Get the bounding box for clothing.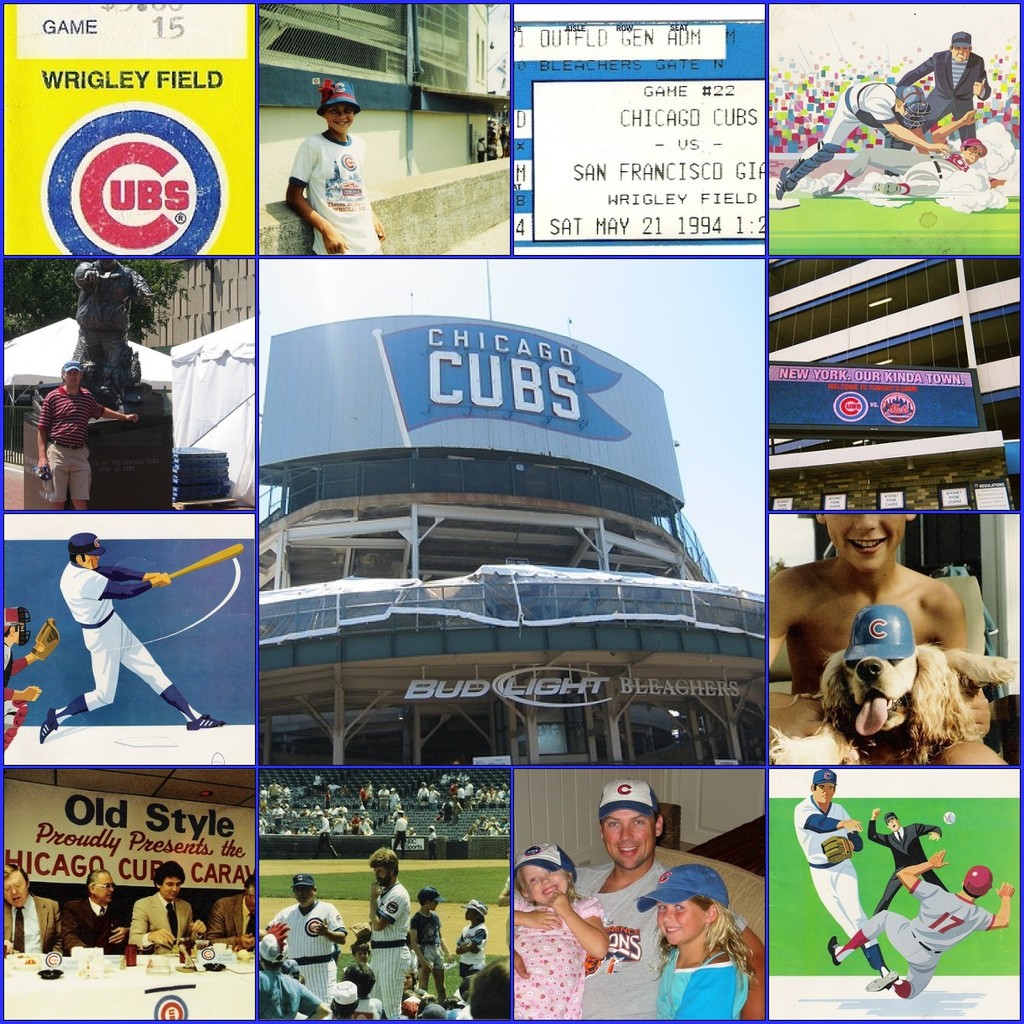
pyautogui.locateOnScreen(58, 550, 190, 720).
